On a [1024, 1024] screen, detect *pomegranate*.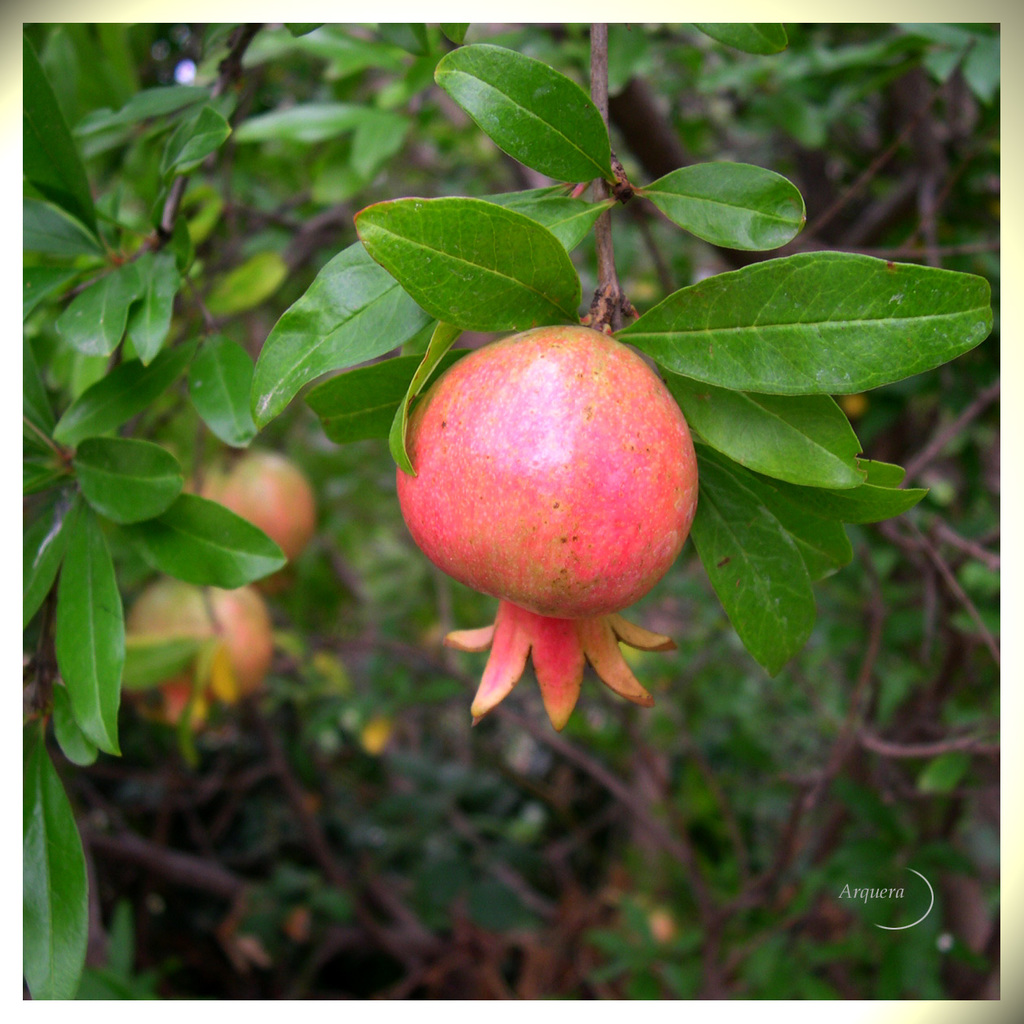
bbox(400, 322, 704, 736).
